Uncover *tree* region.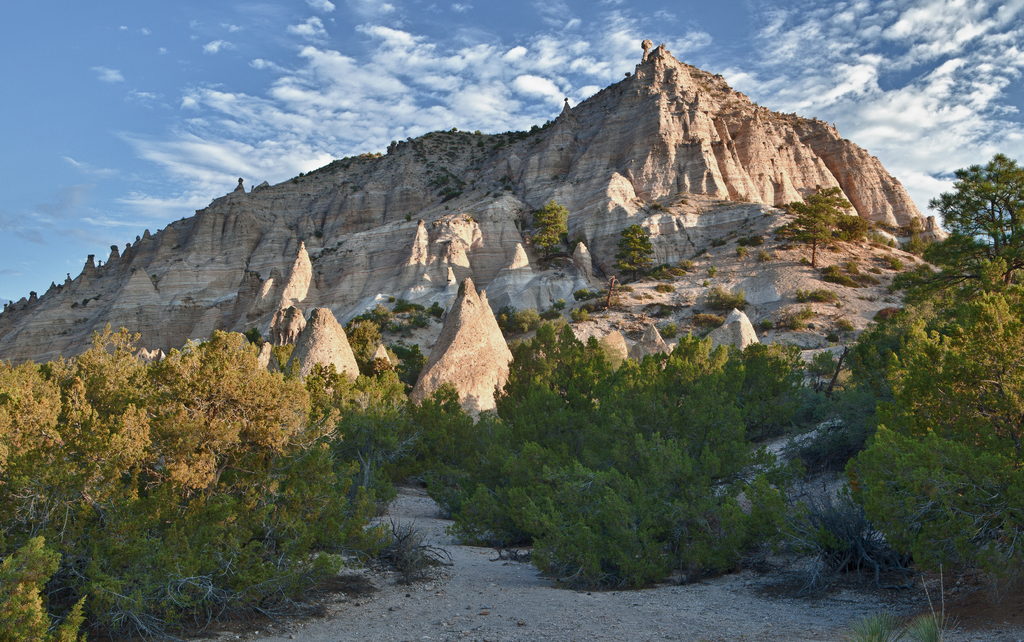
Uncovered: [left=610, top=224, right=655, bottom=282].
